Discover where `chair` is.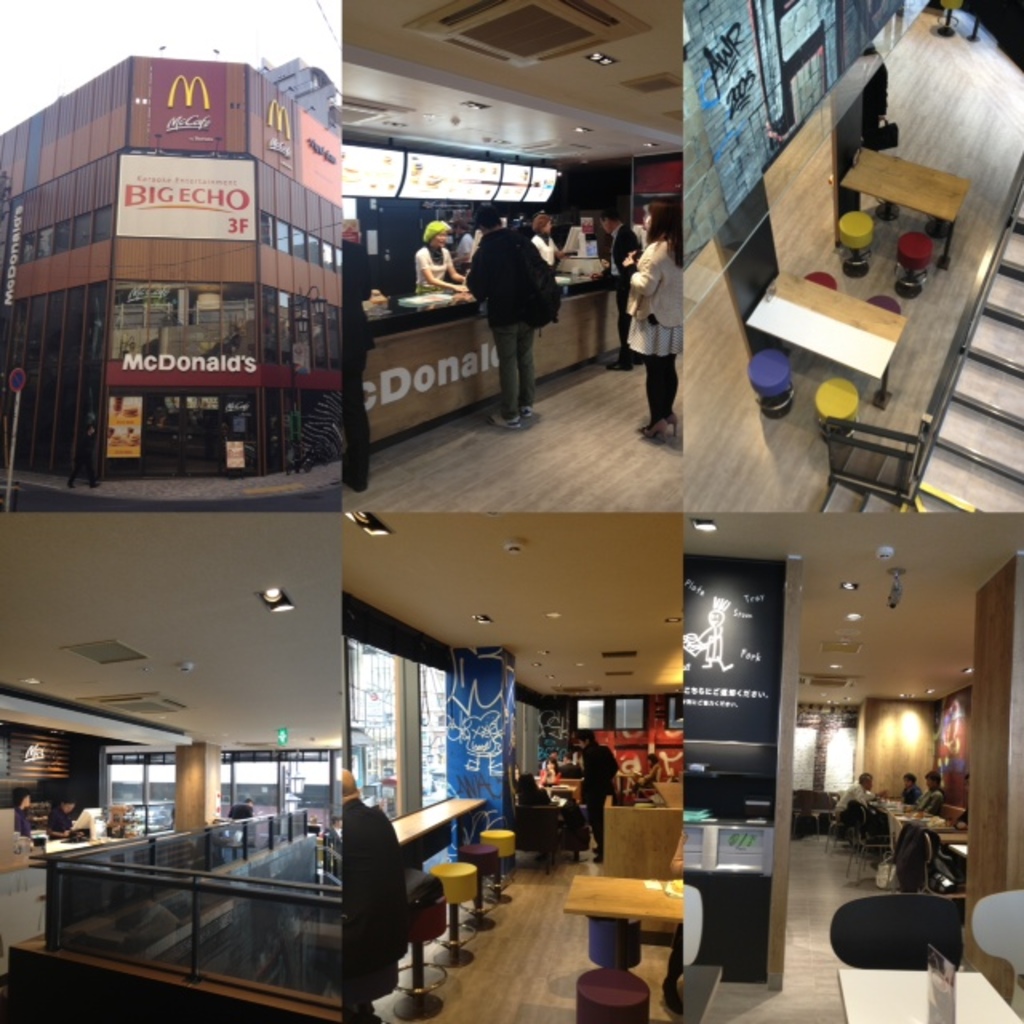
Discovered at [822,883,973,974].
